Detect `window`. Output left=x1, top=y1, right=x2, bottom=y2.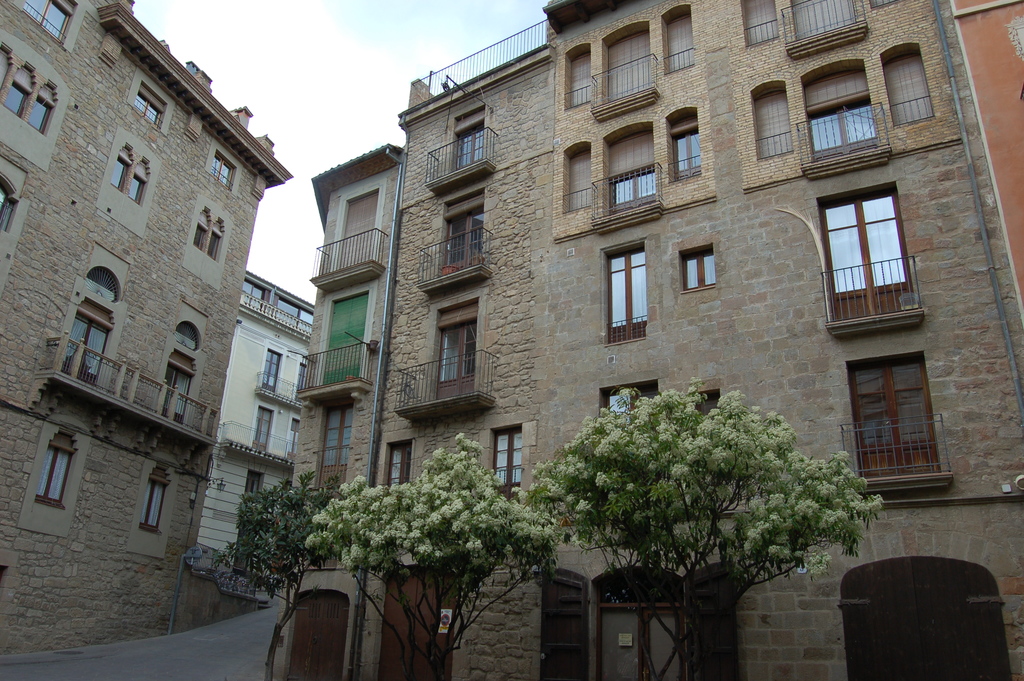
left=195, top=209, right=206, bottom=249.
